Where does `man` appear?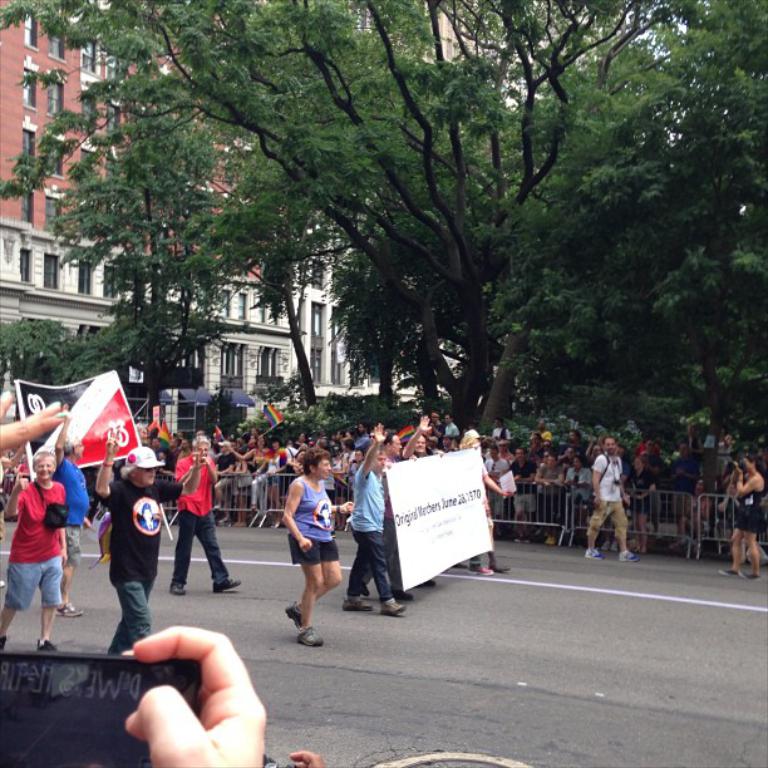
Appears at 348 419 407 612.
